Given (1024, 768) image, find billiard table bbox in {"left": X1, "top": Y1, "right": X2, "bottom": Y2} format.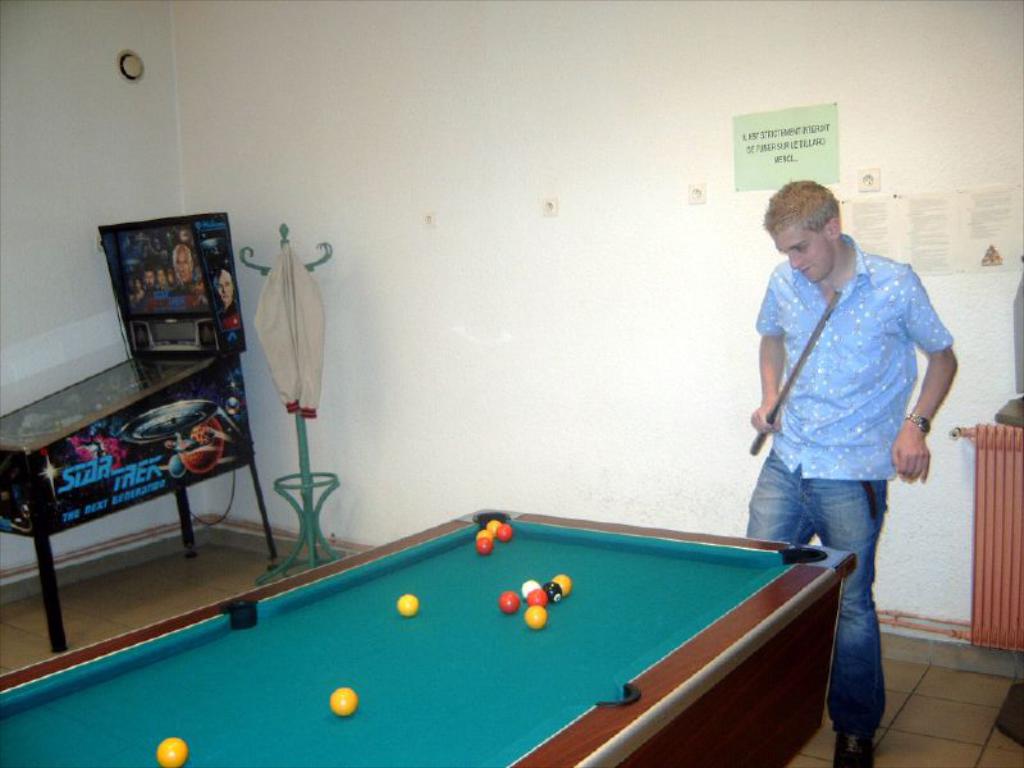
{"left": 0, "top": 507, "right": 855, "bottom": 767}.
